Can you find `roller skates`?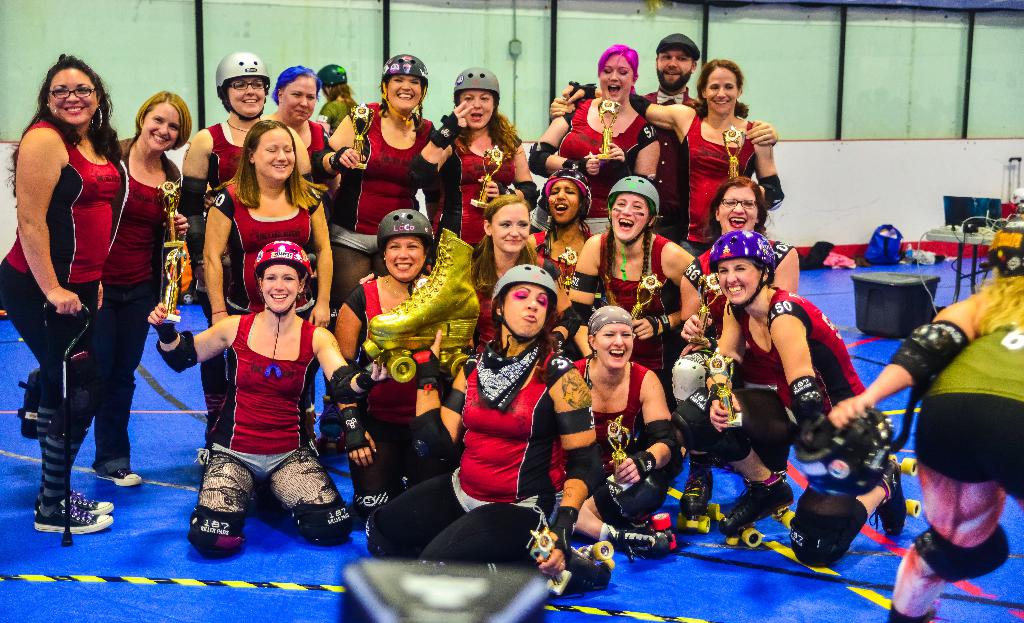
Yes, bounding box: (608,511,678,564).
